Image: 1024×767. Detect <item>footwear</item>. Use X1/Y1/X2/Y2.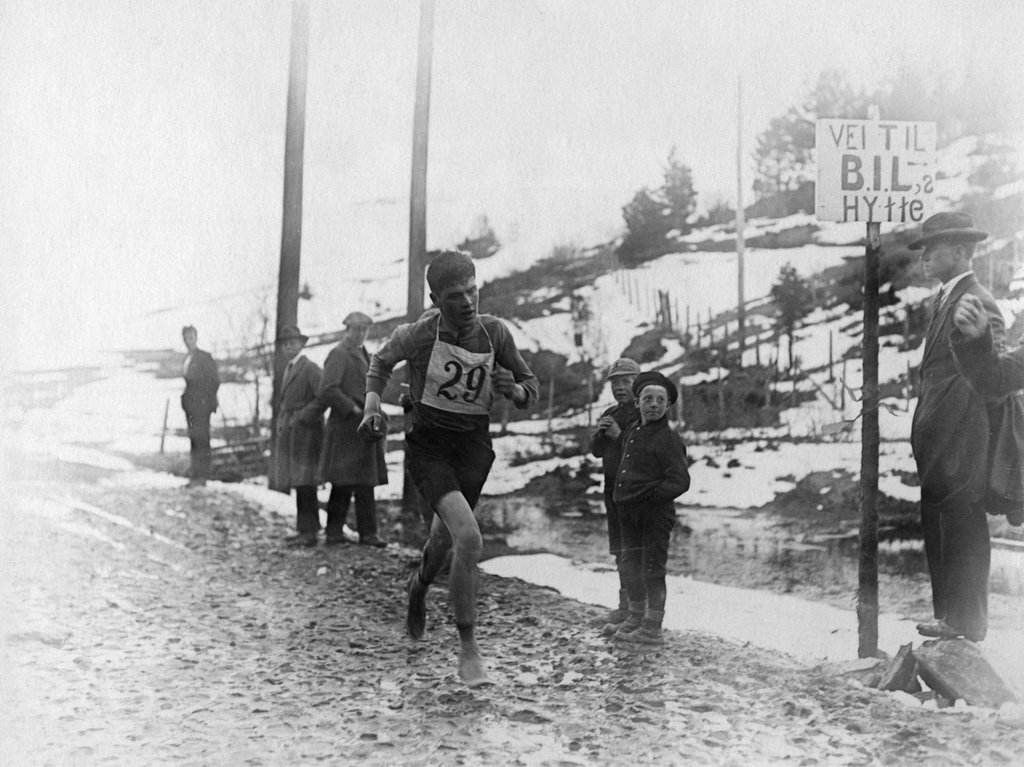
920/618/982/639.
